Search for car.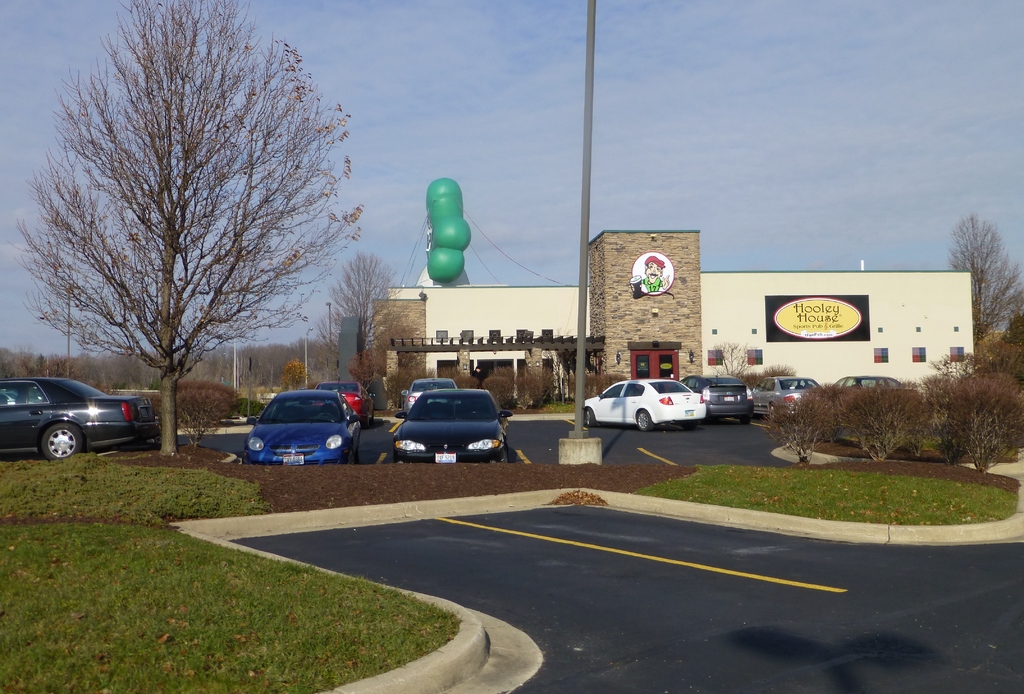
Found at [x1=681, y1=373, x2=750, y2=423].
